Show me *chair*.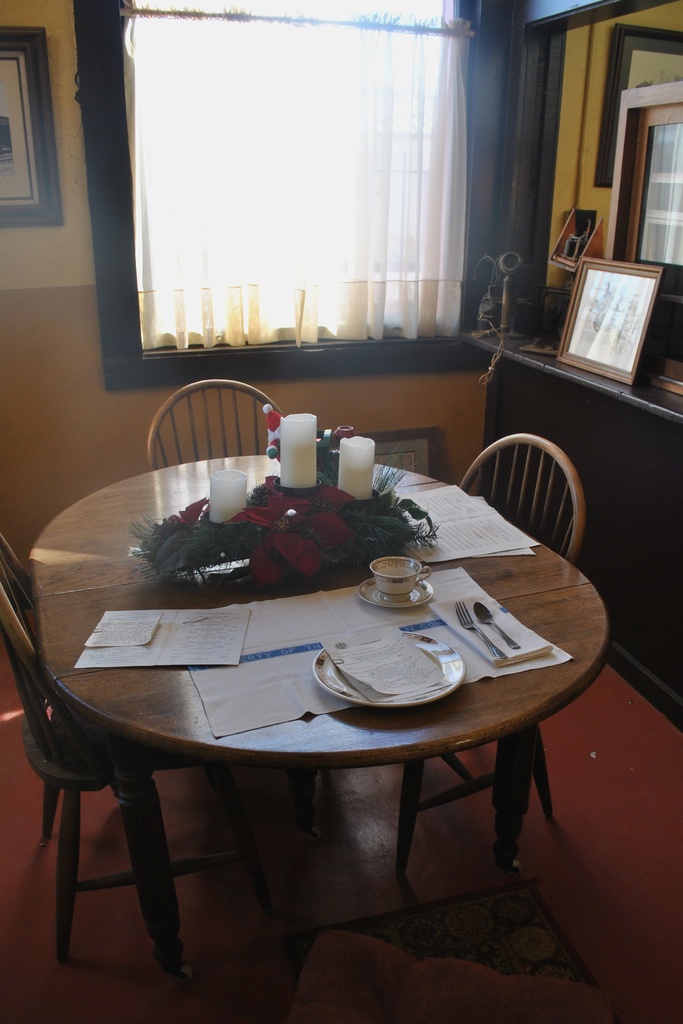
*chair* is here: box(0, 535, 295, 972).
